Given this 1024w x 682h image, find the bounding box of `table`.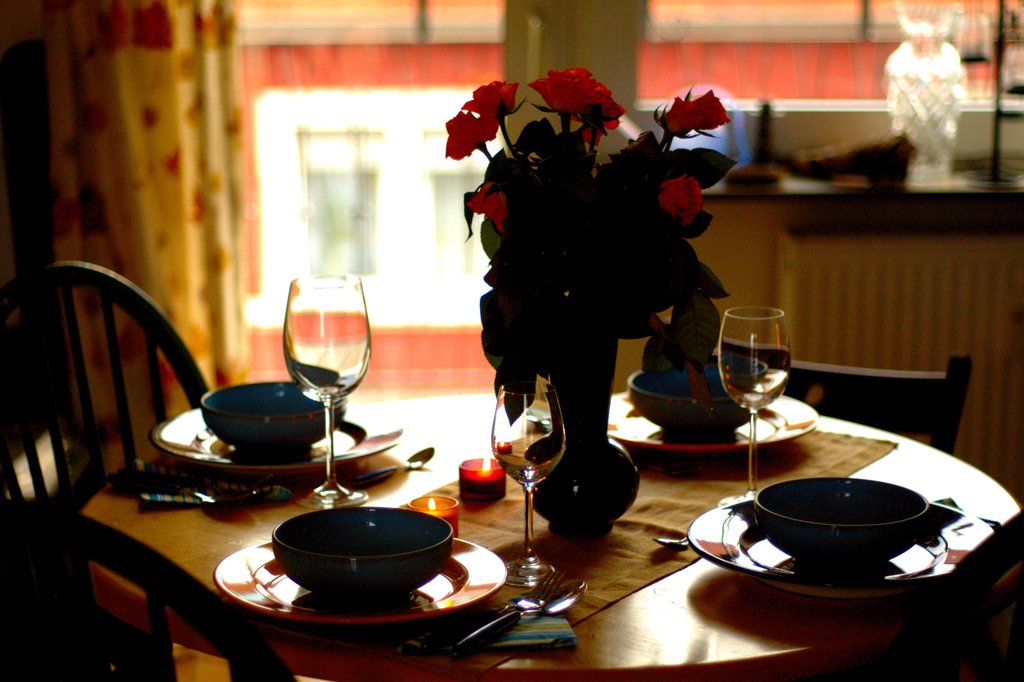
crop(104, 311, 1023, 681).
